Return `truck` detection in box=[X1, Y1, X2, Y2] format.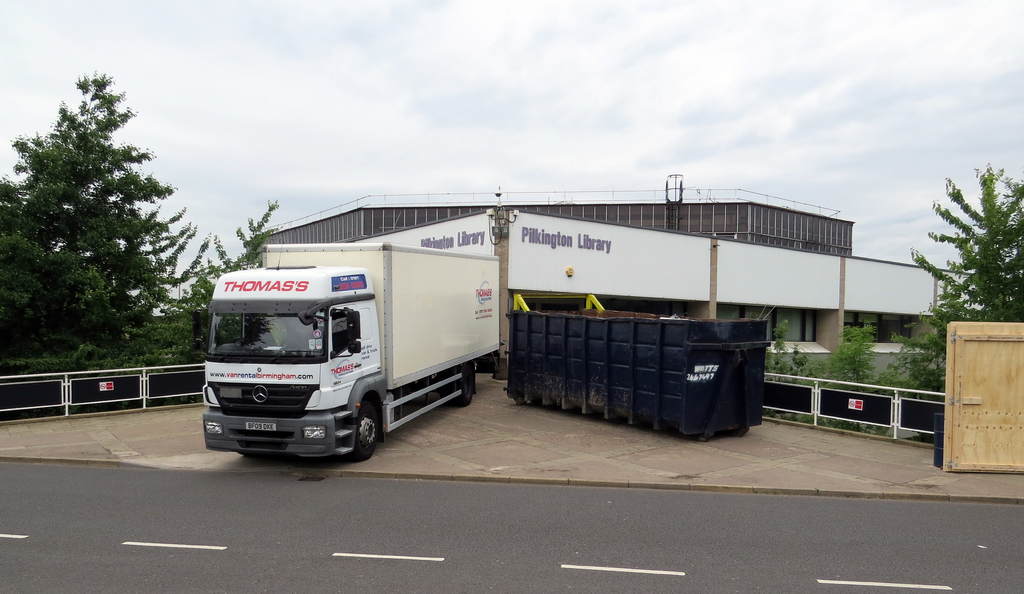
box=[196, 239, 508, 468].
